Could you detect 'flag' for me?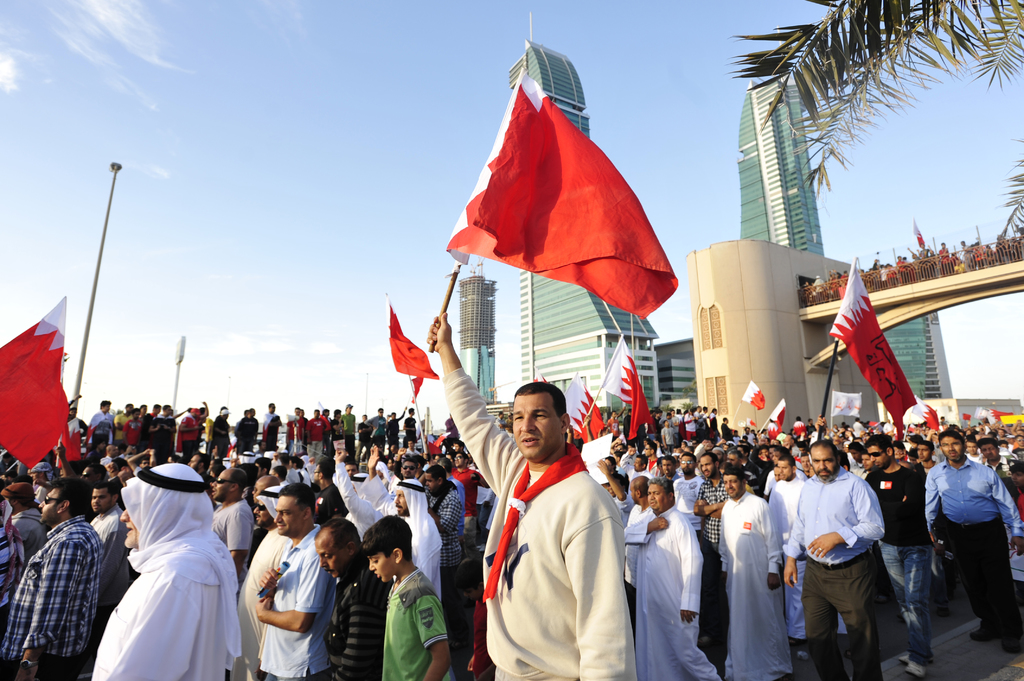
Detection result: (left=833, top=257, right=919, bottom=445).
